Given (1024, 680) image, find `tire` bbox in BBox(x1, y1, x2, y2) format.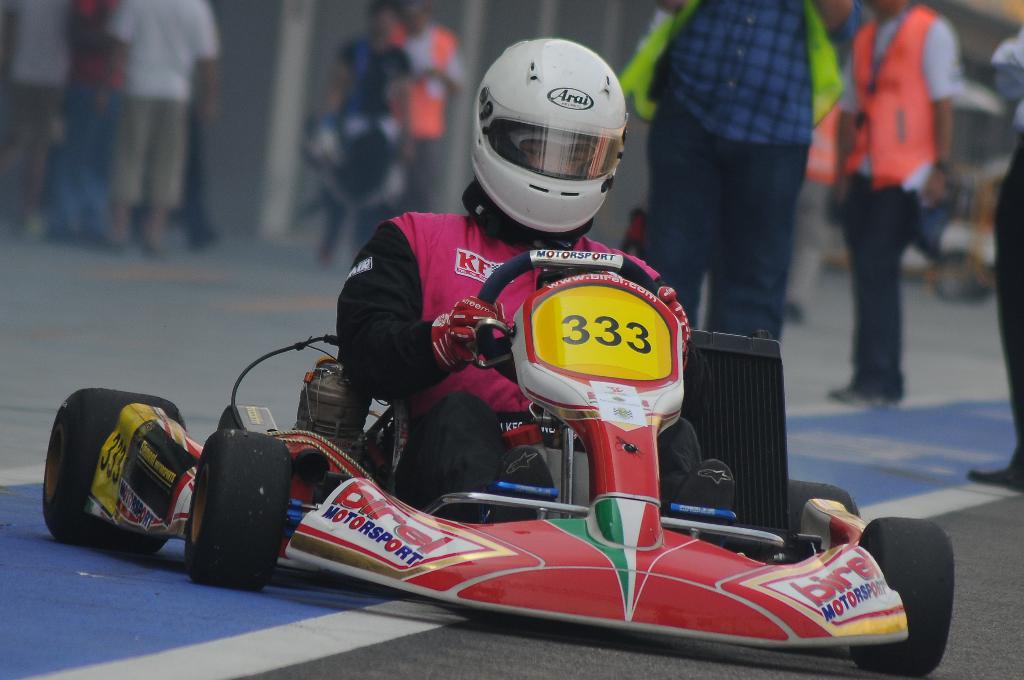
BBox(40, 386, 181, 550).
